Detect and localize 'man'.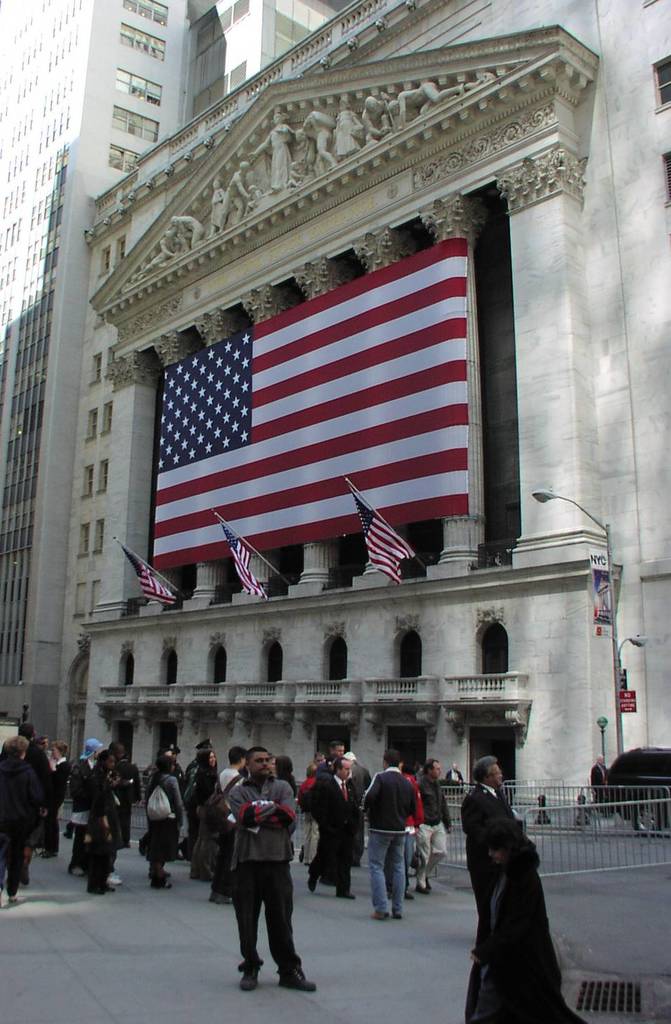
Localized at crop(309, 757, 362, 891).
